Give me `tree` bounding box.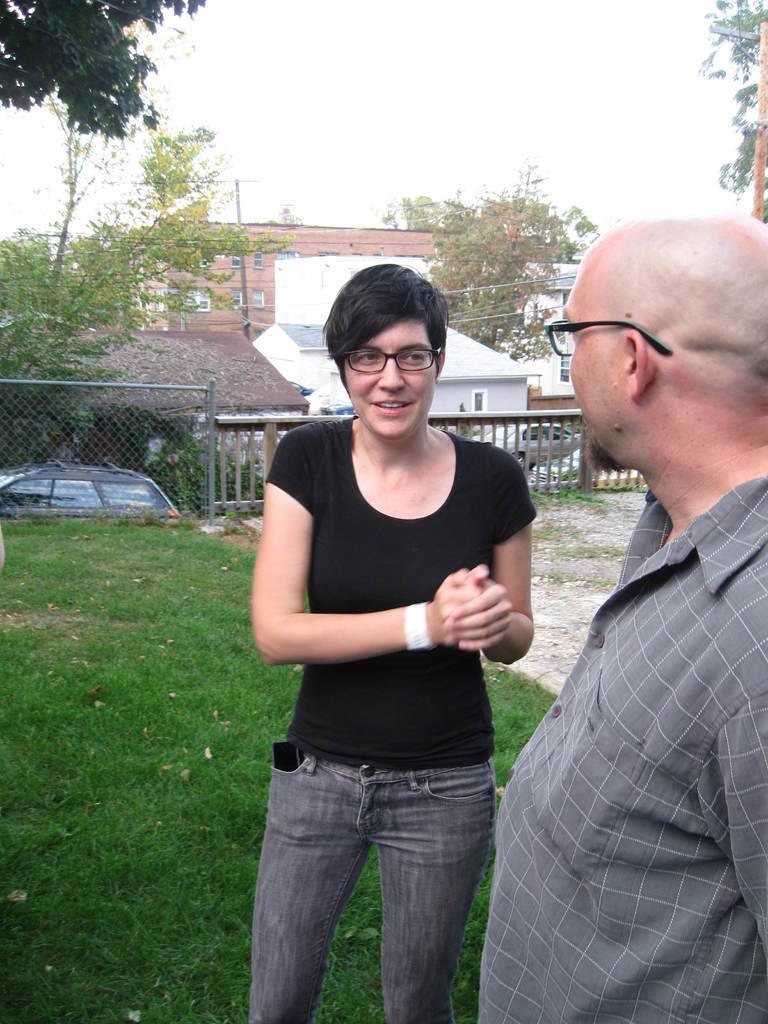
[x1=399, y1=159, x2=599, y2=356].
